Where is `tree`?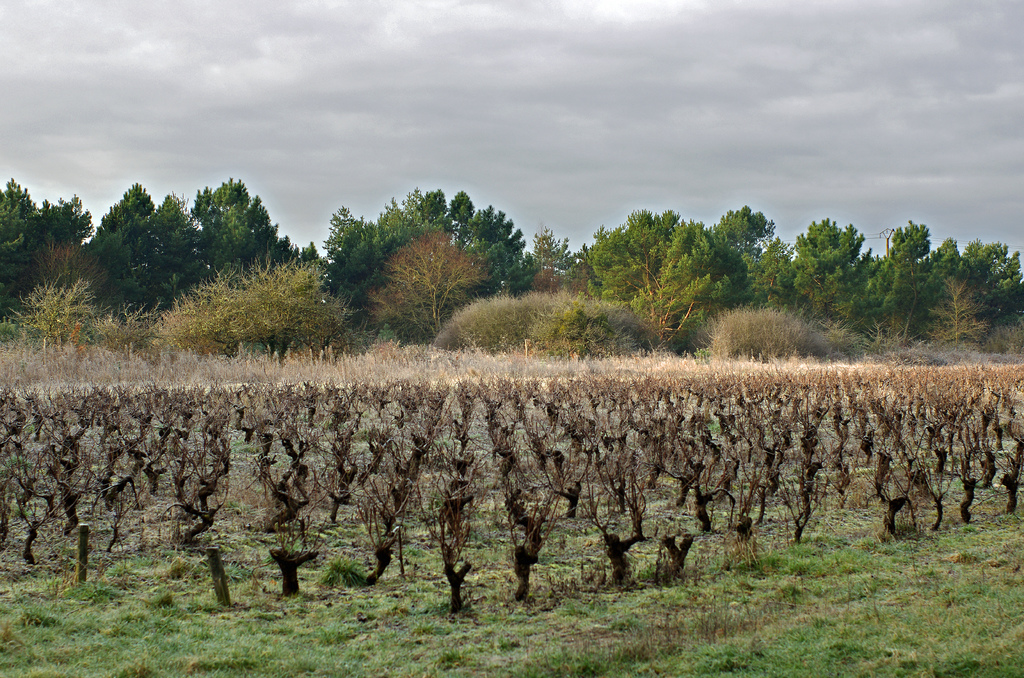
929/265/989/354.
